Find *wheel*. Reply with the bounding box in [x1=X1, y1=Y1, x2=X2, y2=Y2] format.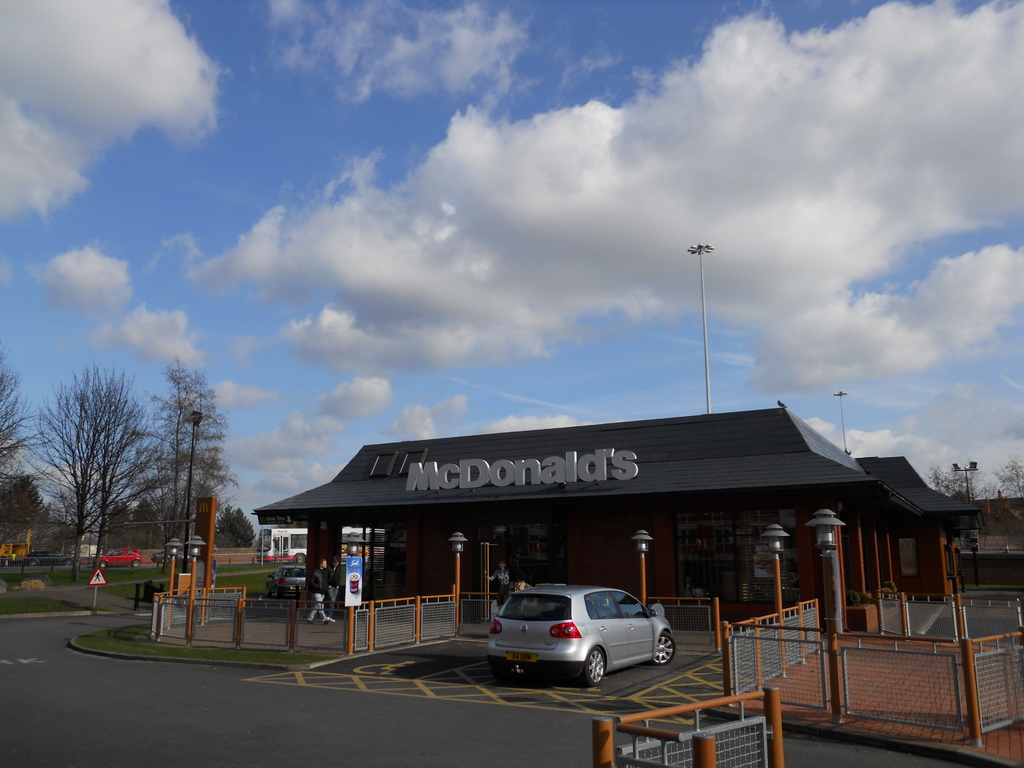
[x1=492, y1=657, x2=516, y2=683].
